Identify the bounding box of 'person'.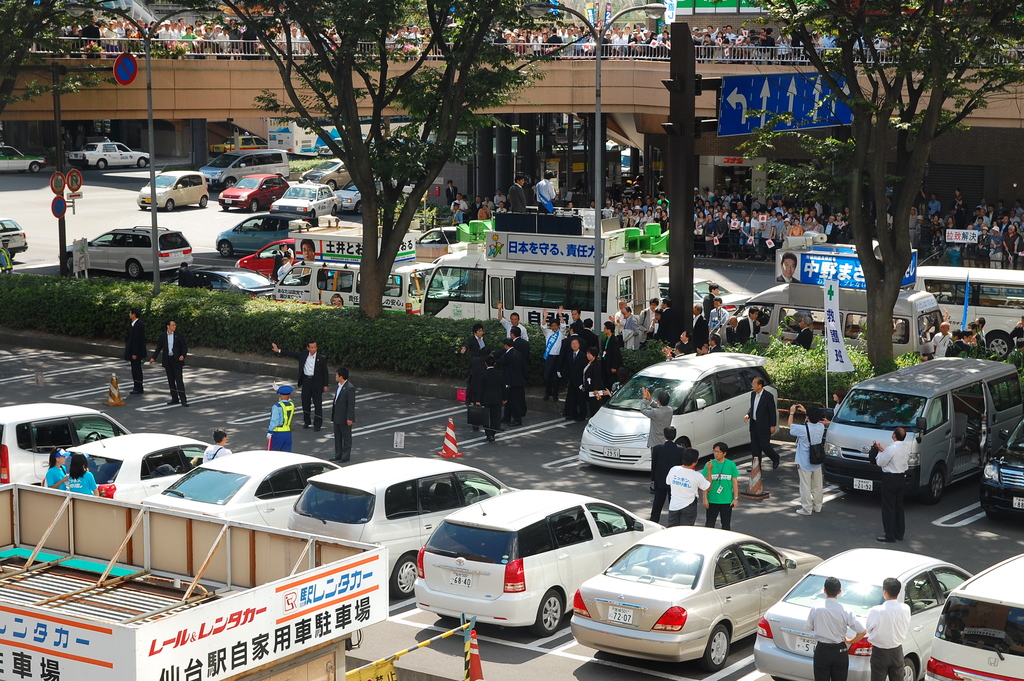
pyautogui.locateOnScreen(73, 455, 98, 498).
